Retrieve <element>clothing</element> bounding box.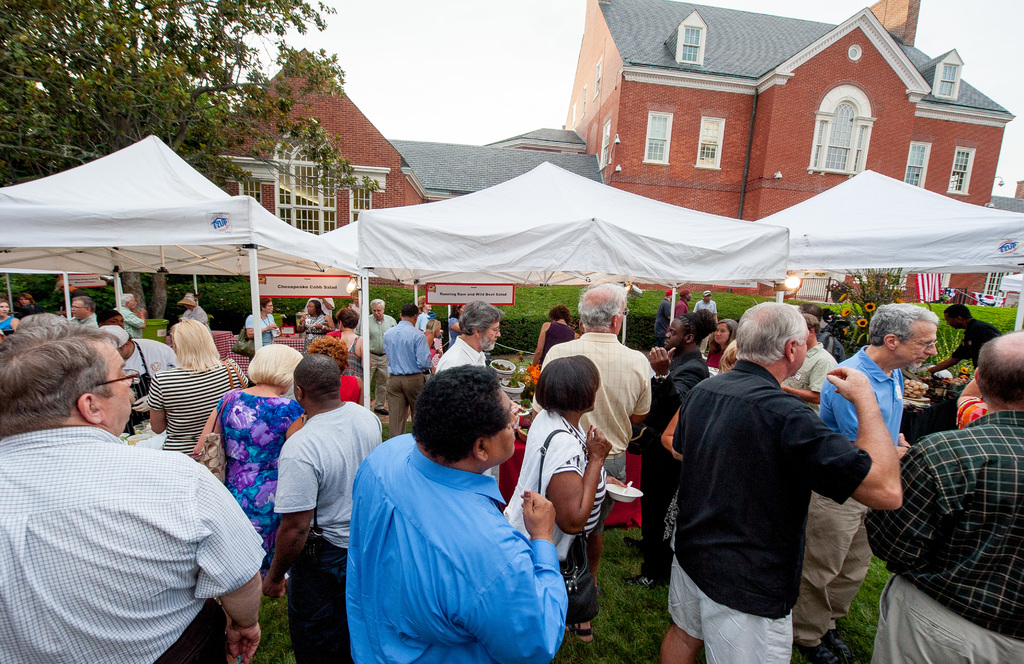
Bounding box: rect(800, 341, 902, 632).
